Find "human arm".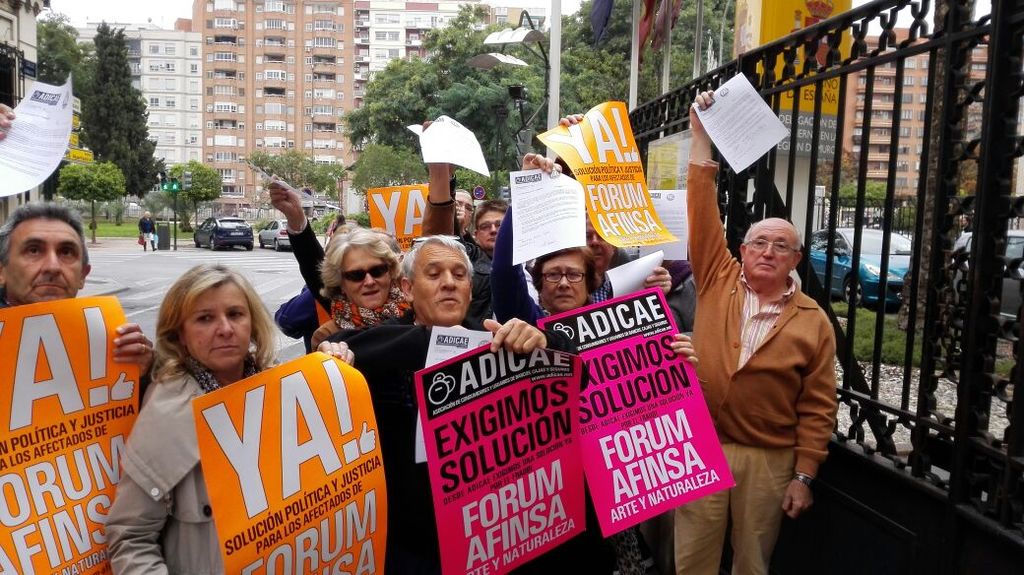
<box>671,330,702,363</box>.
